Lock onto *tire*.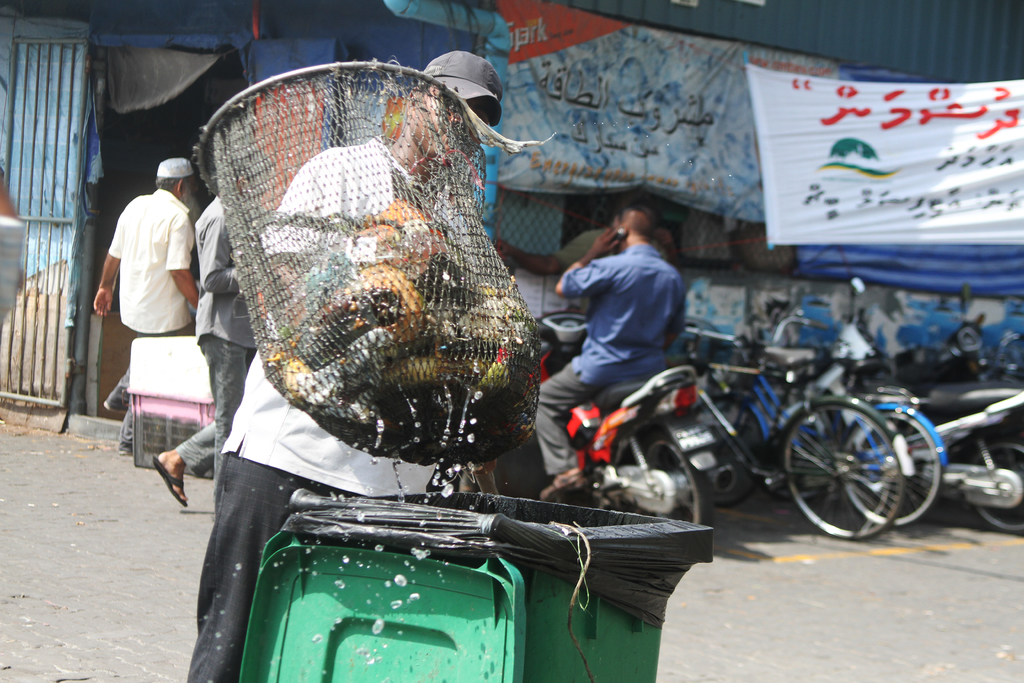
Locked: left=966, top=444, right=1023, bottom=536.
